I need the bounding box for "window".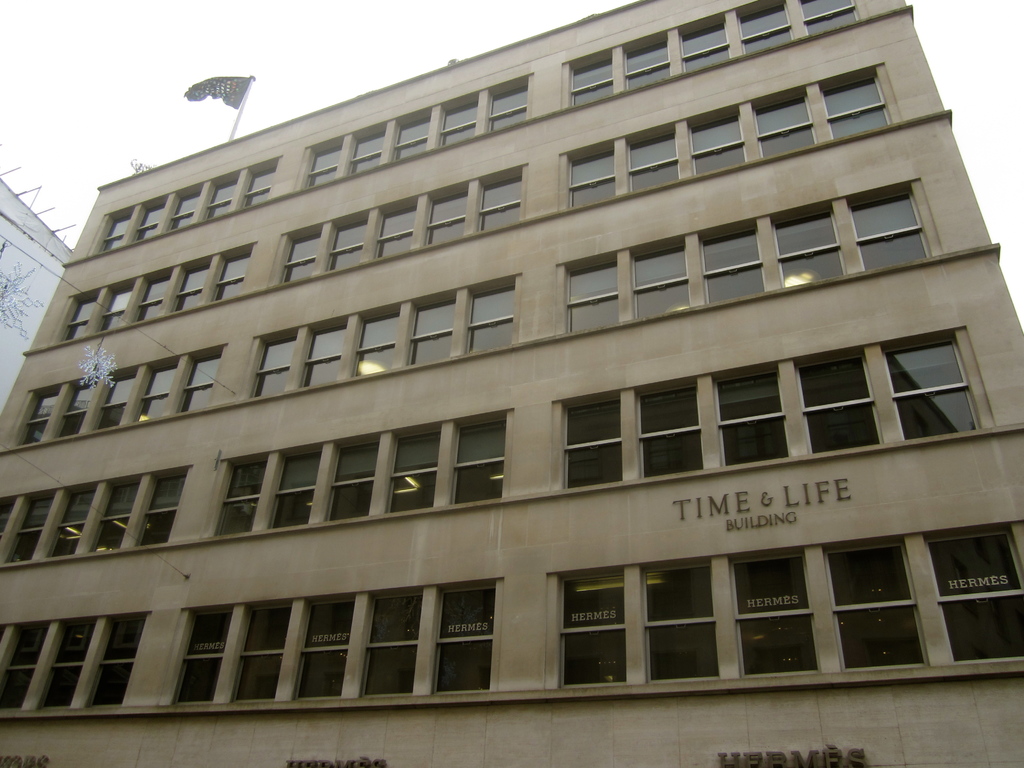
Here it is: {"x1": 213, "y1": 405, "x2": 515, "y2": 540}.
